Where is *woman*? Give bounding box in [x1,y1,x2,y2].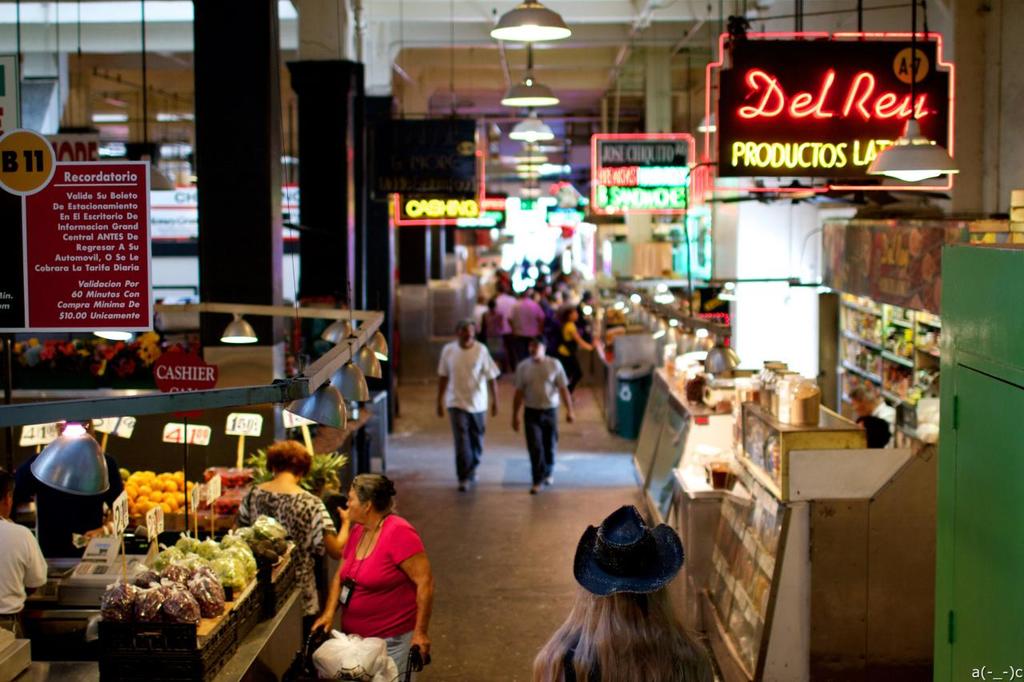
[235,442,350,652].
